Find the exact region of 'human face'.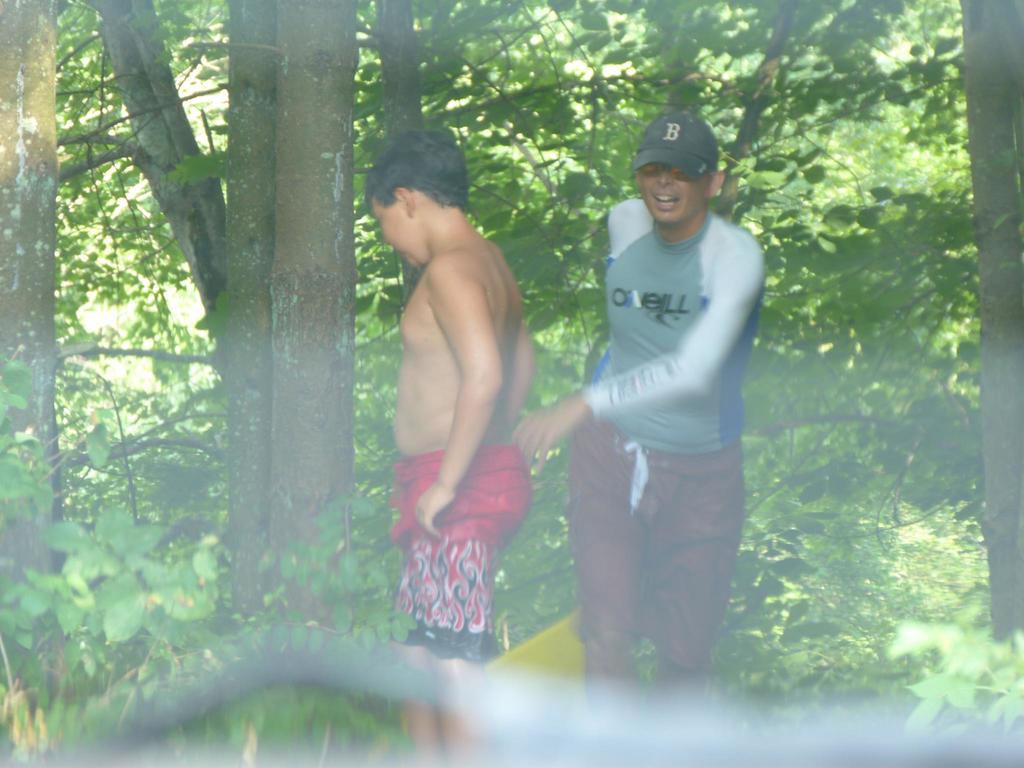
Exact region: x1=636 y1=166 x2=708 y2=224.
